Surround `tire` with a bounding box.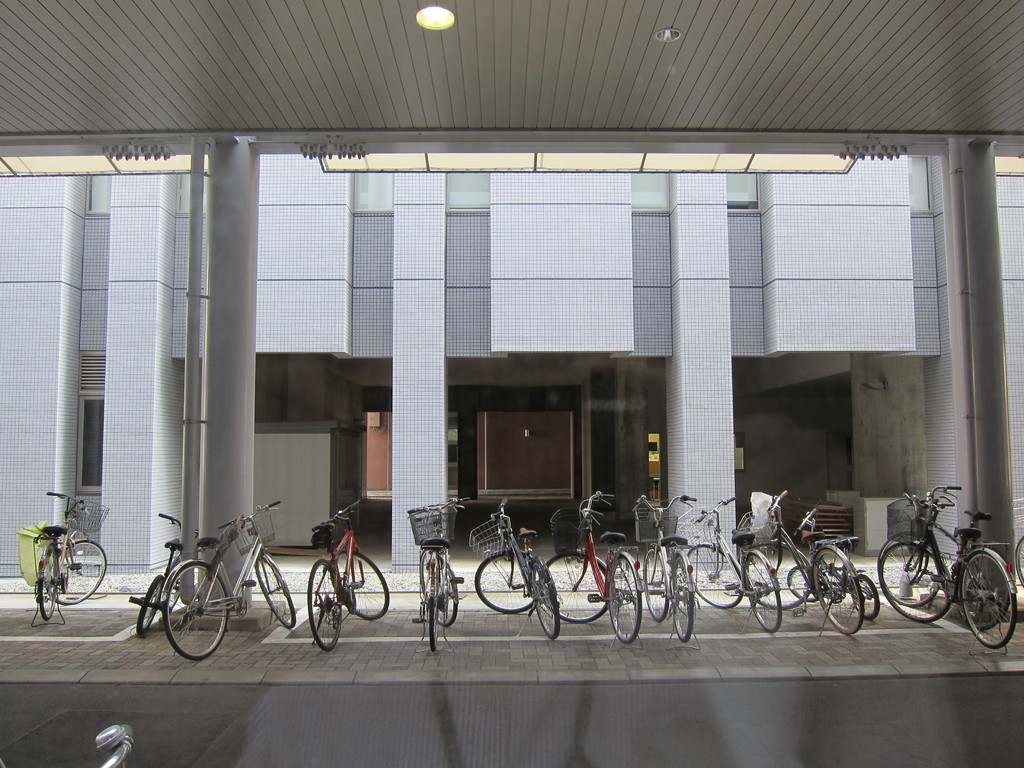
858:577:881:624.
